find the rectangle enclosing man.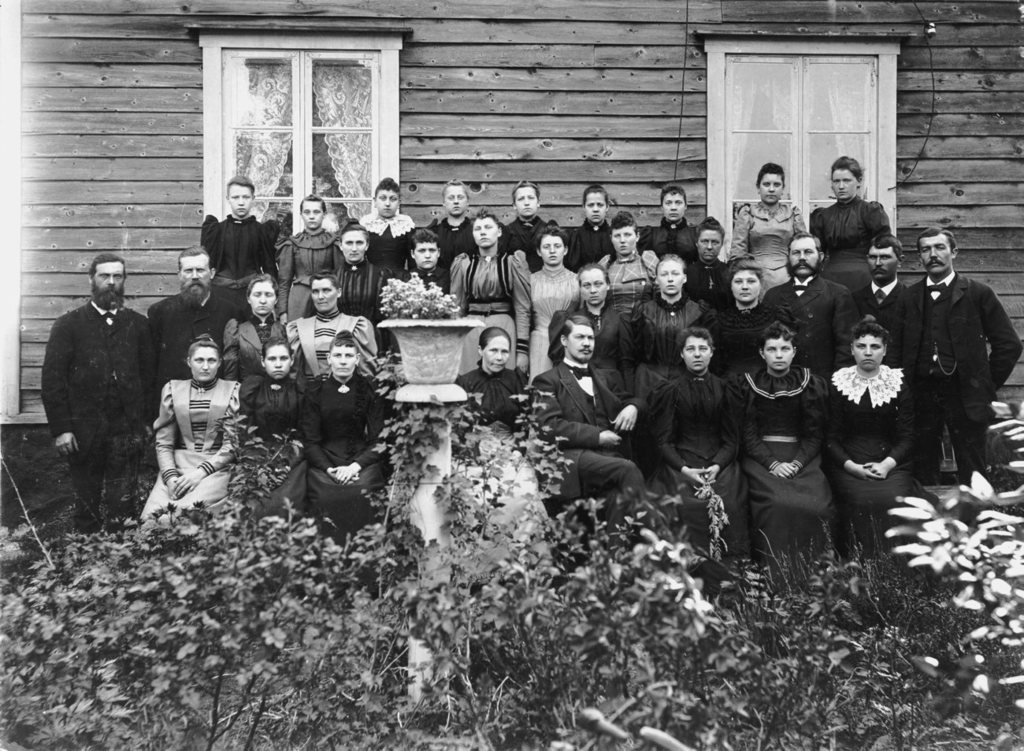
(left=903, top=229, right=1022, bottom=486).
